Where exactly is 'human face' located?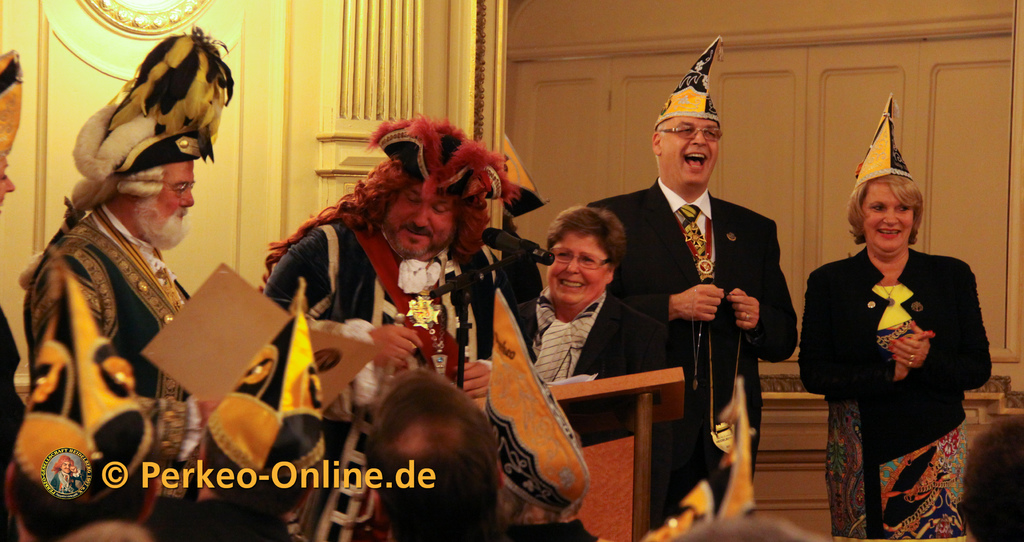
Its bounding box is crop(0, 152, 17, 211).
